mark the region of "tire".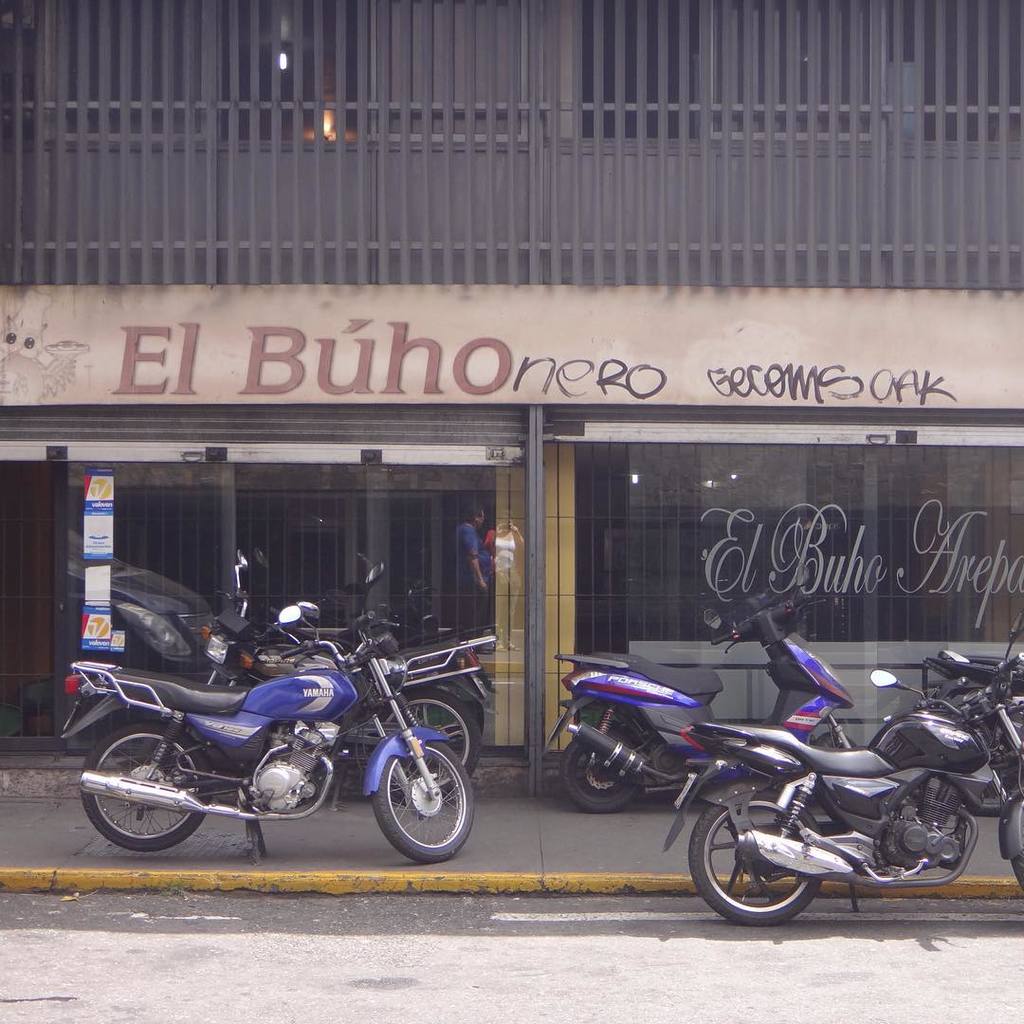
Region: region(555, 724, 649, 814).
